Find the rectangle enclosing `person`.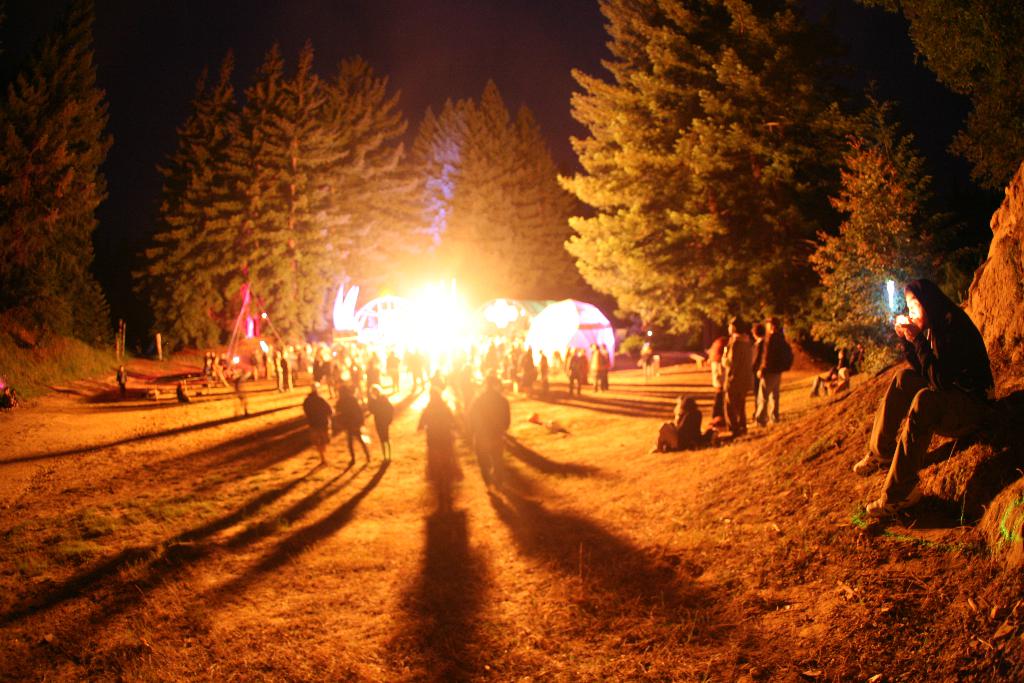
<region>387, 352, 399, 391</region>.
